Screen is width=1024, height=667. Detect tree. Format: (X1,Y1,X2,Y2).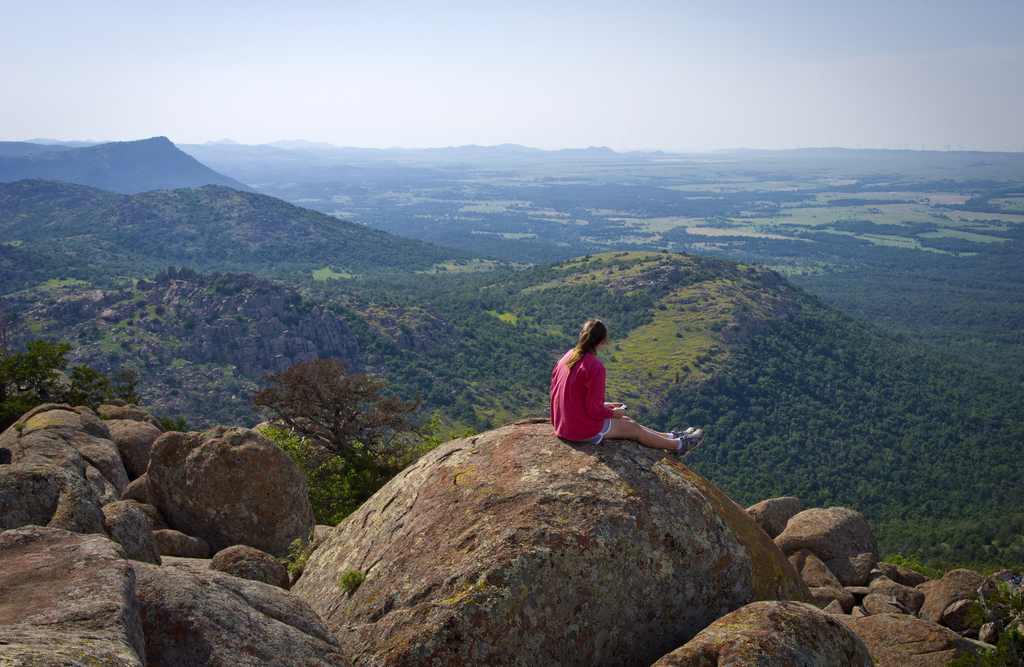
(250,347,395,487).
